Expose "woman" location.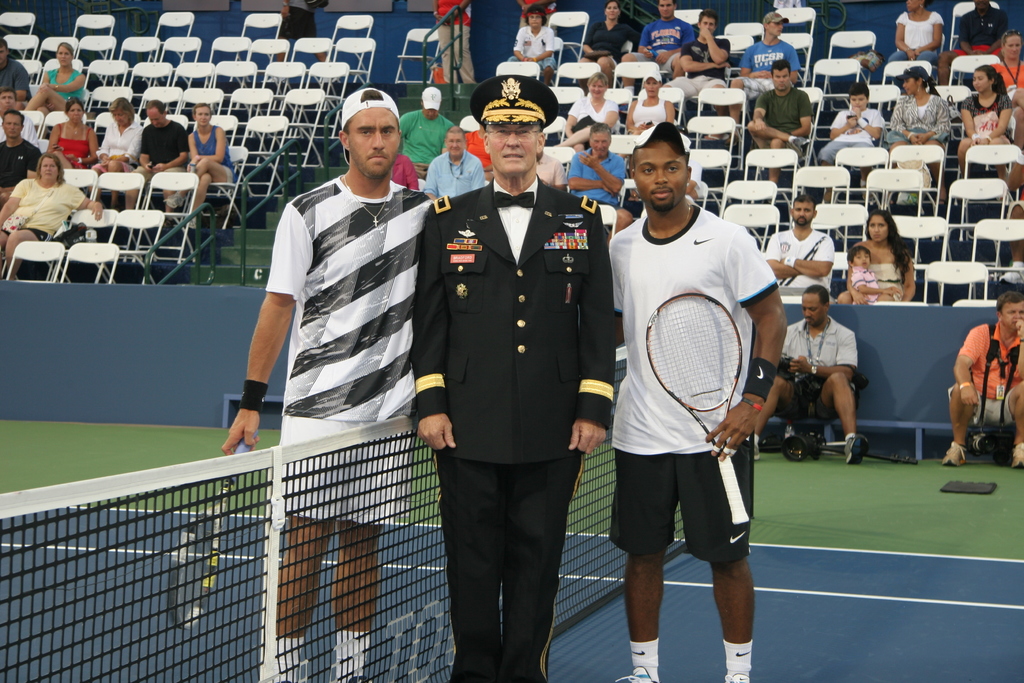
Exposed at pyautogui.locateOnScreen(890, 0, 947, 93).
